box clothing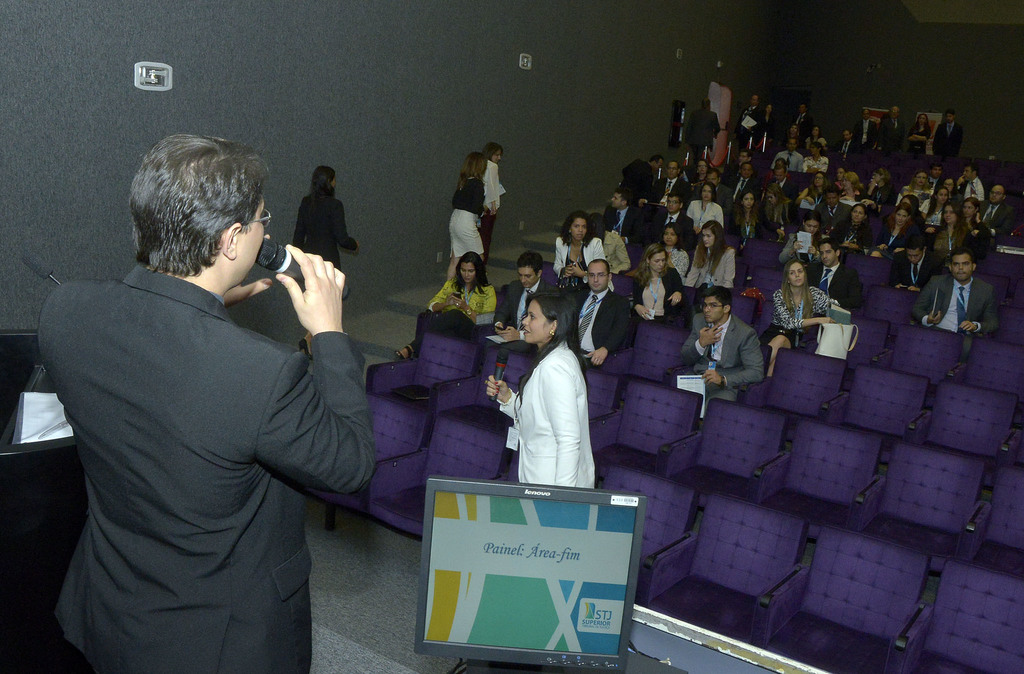
(767, 281, 837, 348)
